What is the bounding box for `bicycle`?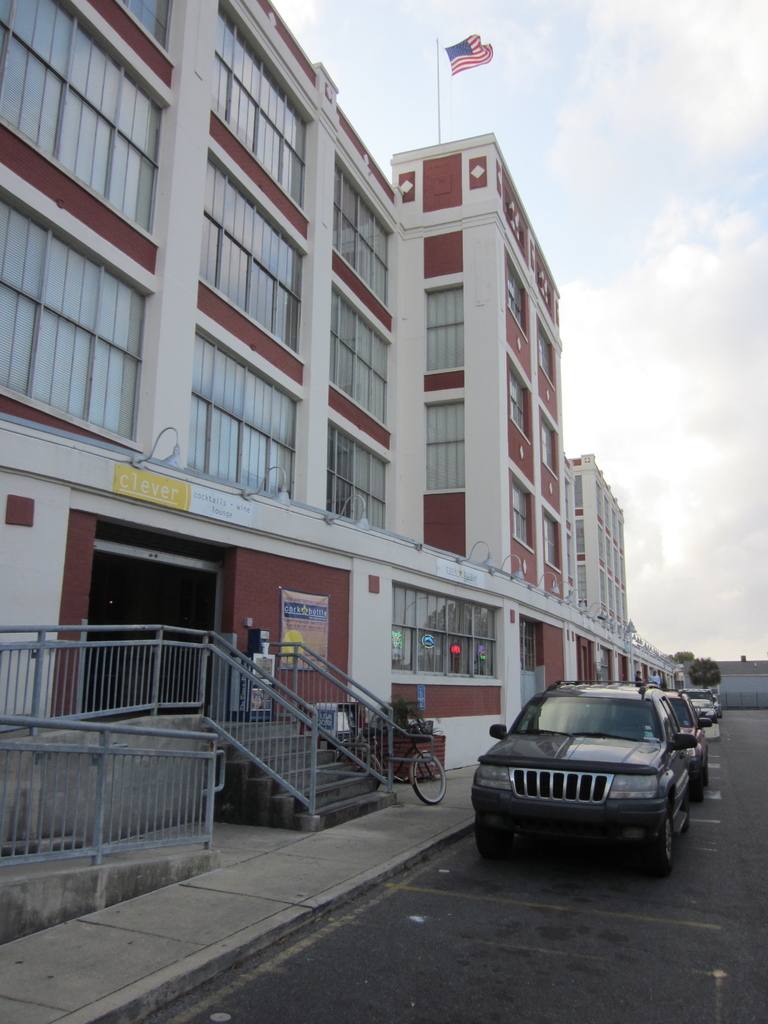
Rect(332, 700, 449, 801).
